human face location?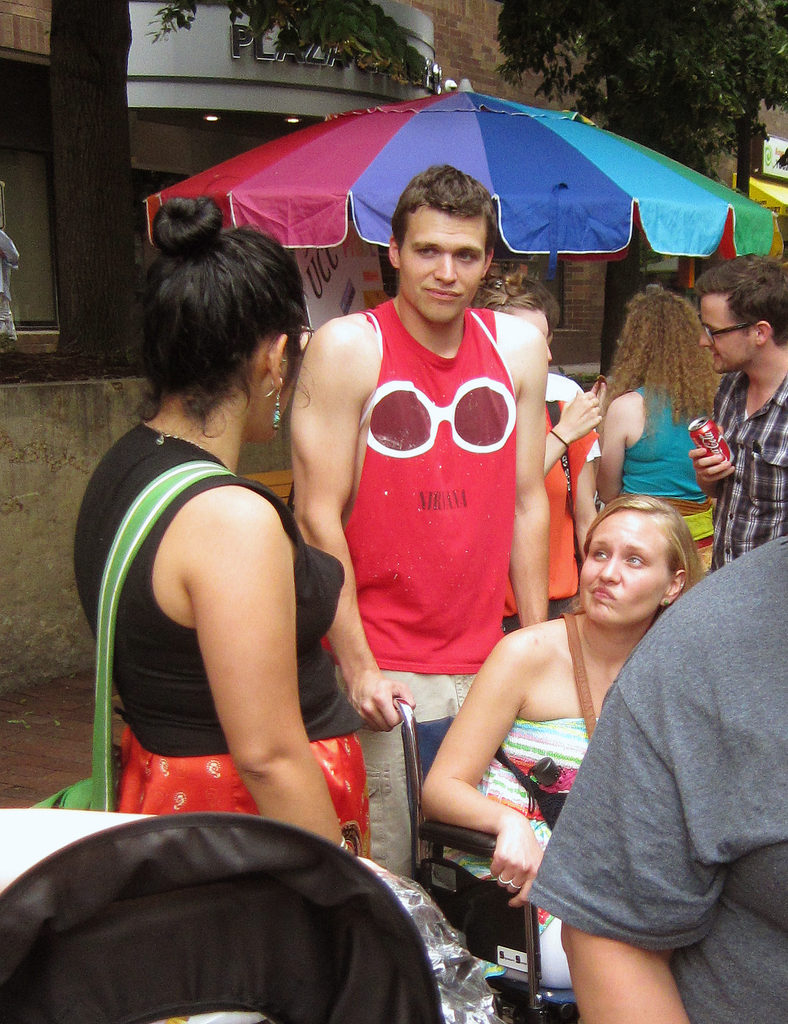
(705,287,753,375)
